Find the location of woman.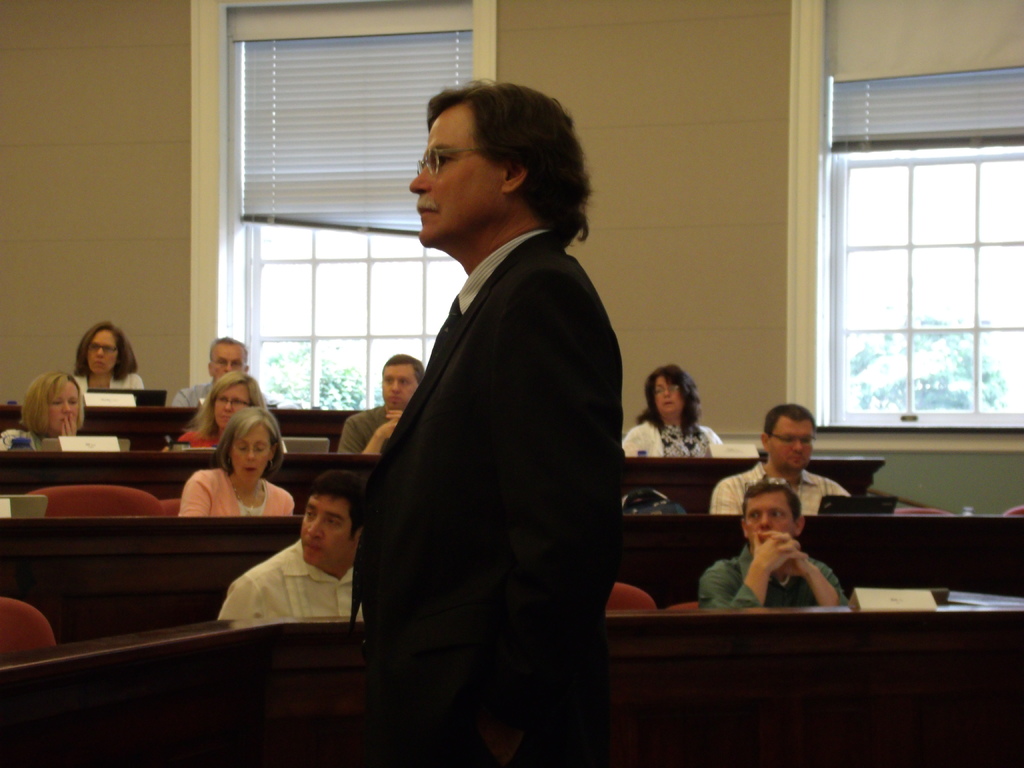
Location: <box>68,321,147,393</box>.
